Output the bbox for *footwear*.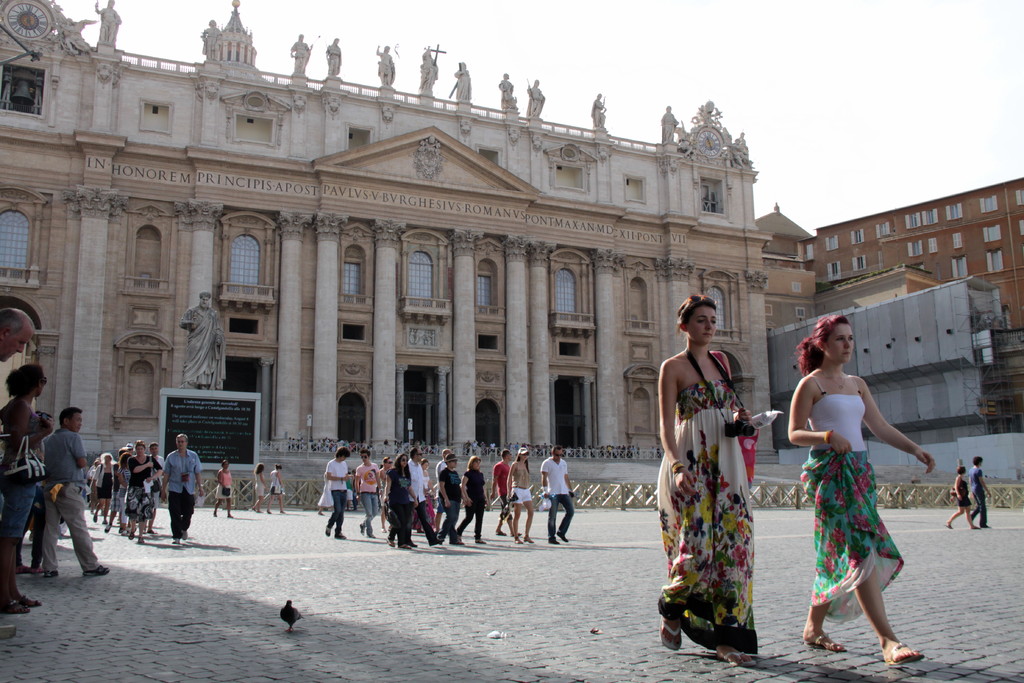
BBox(883, 641, 929, 667).
